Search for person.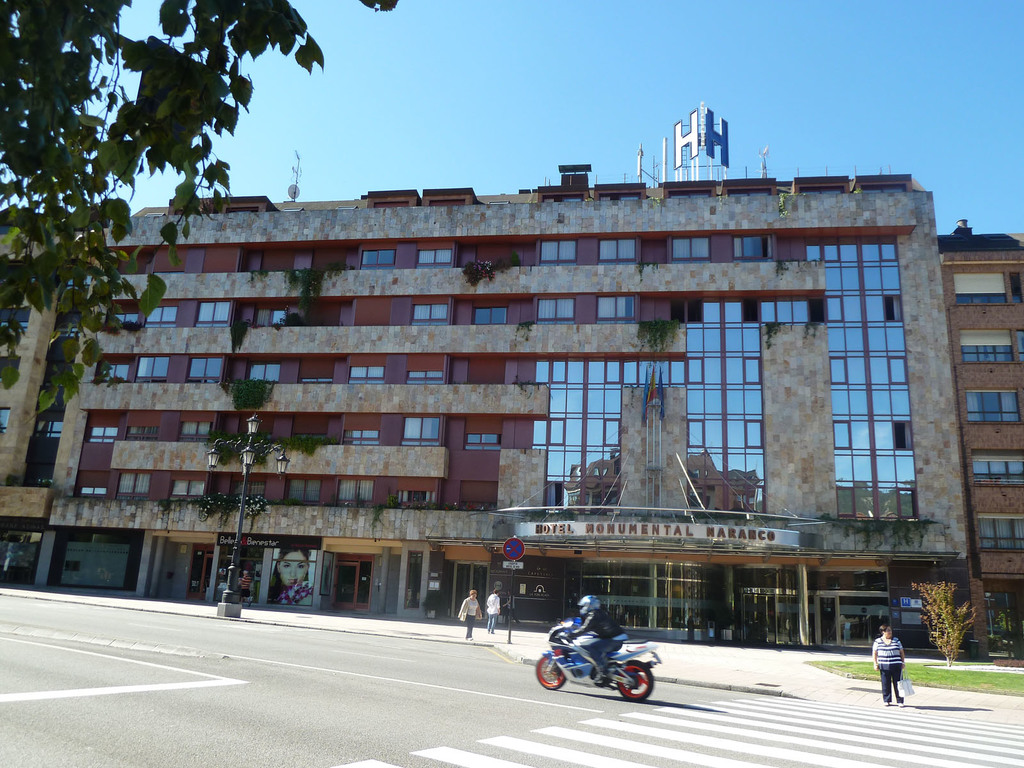
Found at l=502, t=590, r=520, b=626.
